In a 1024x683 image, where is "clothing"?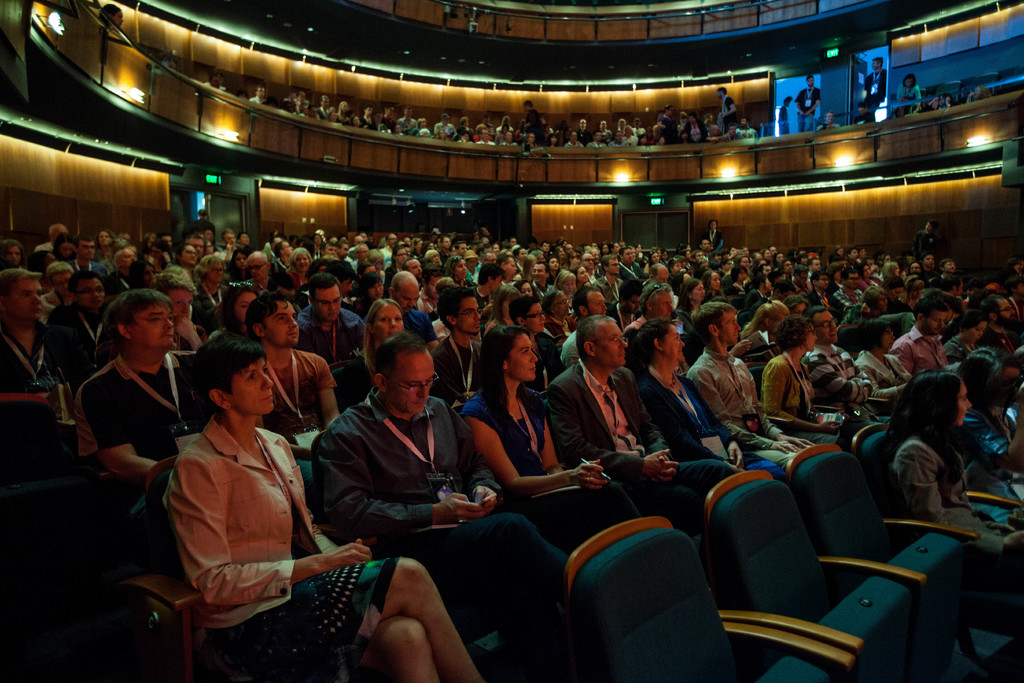
region(647, 366, 714, 473).
